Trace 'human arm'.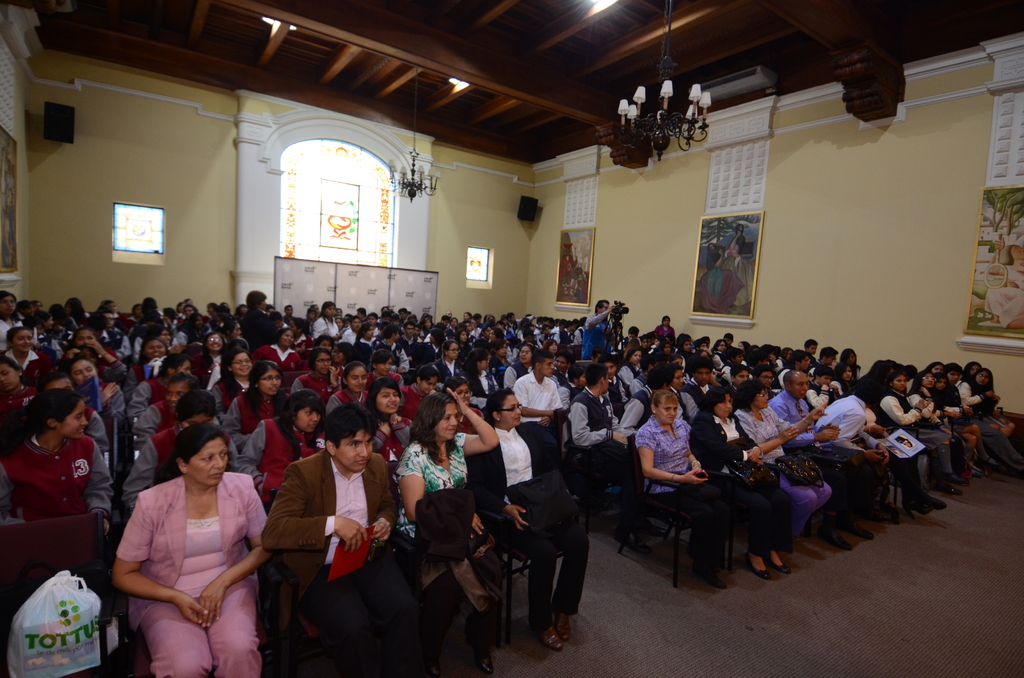
Traced to {"x1": 259, "y1": 462, "x2": 369, "y2": 555}.
